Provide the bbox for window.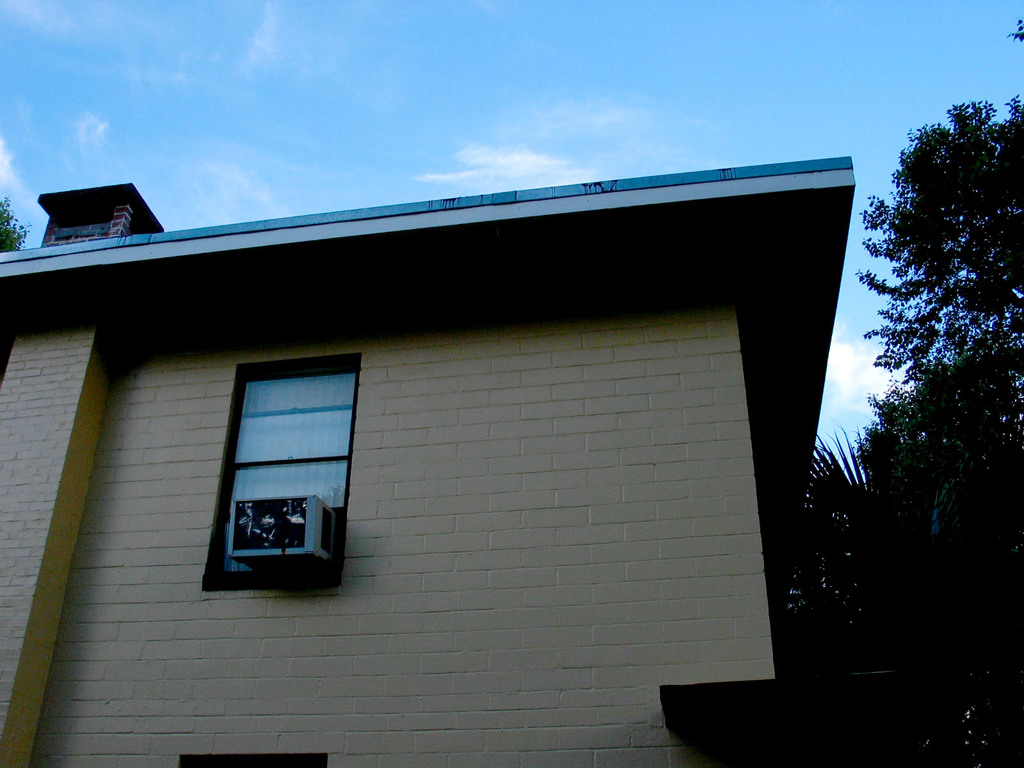
200, 359, 355, 596.
